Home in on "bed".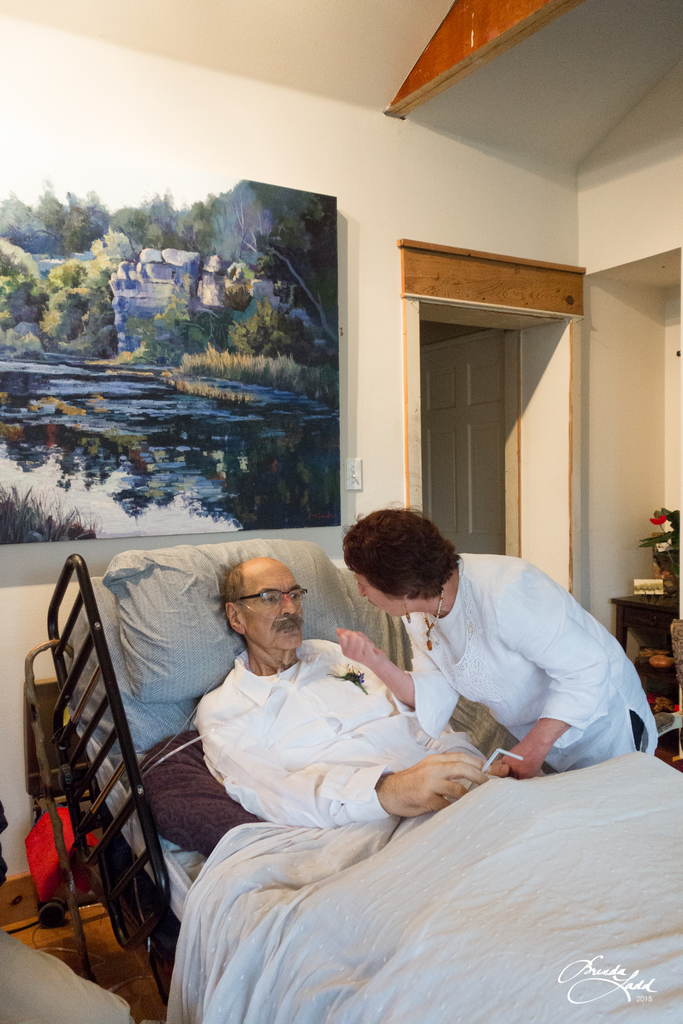
Homed in at <region>29, 400, 614, 992</region>.
